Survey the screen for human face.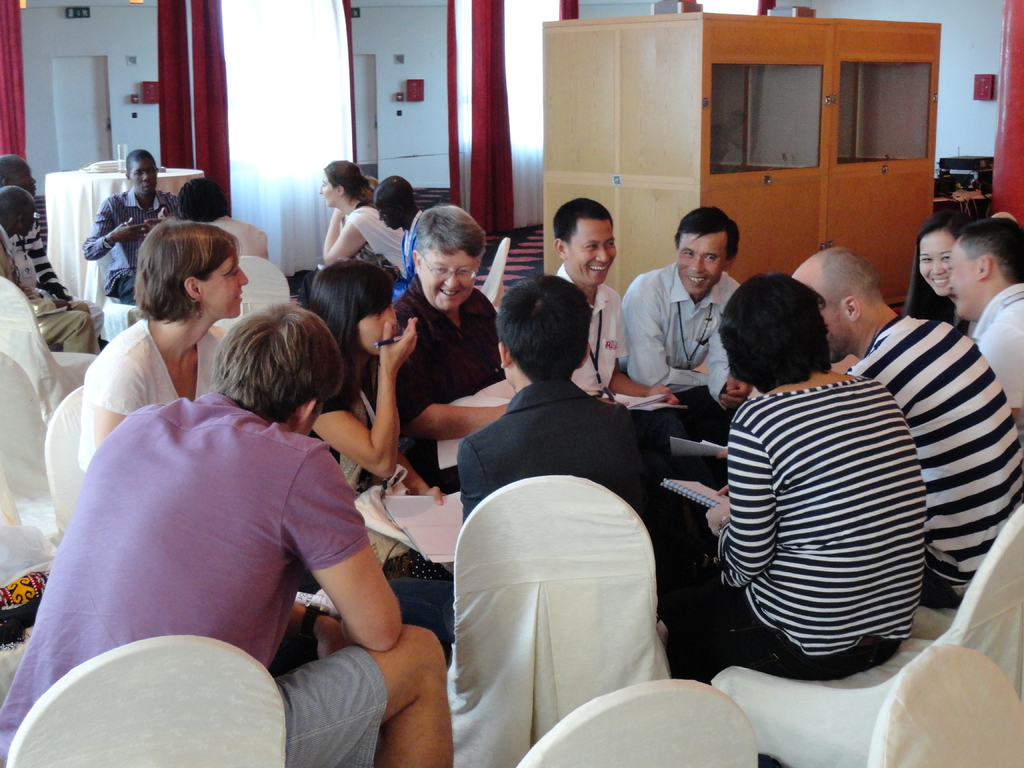
Survey found: 360, 302, 397, 355.
